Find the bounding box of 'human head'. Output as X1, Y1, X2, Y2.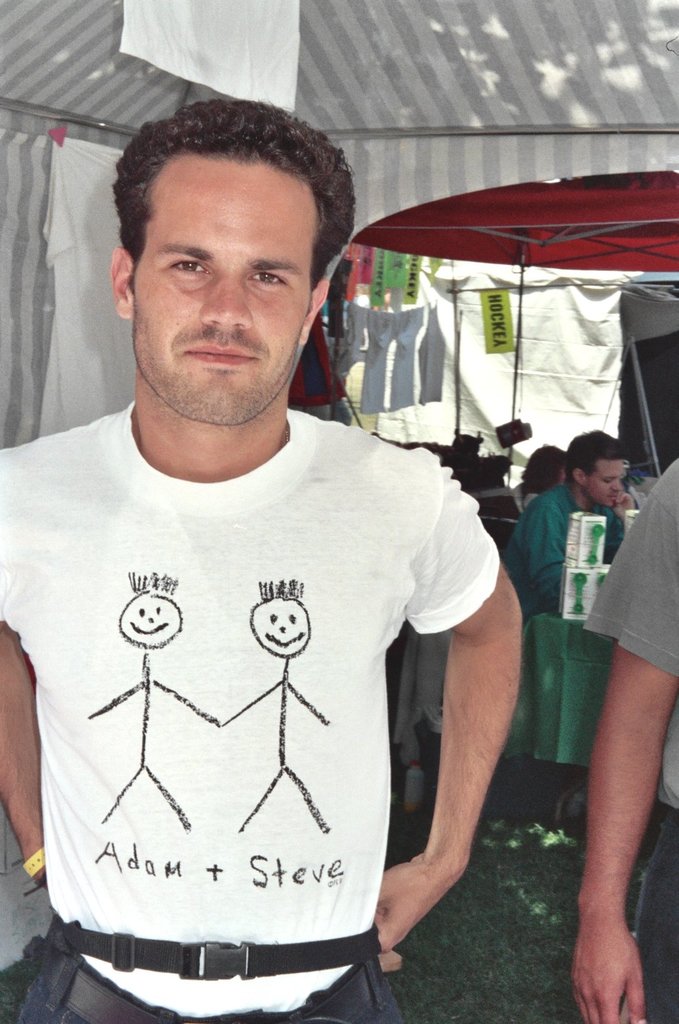
560, 424, 631, 508.
